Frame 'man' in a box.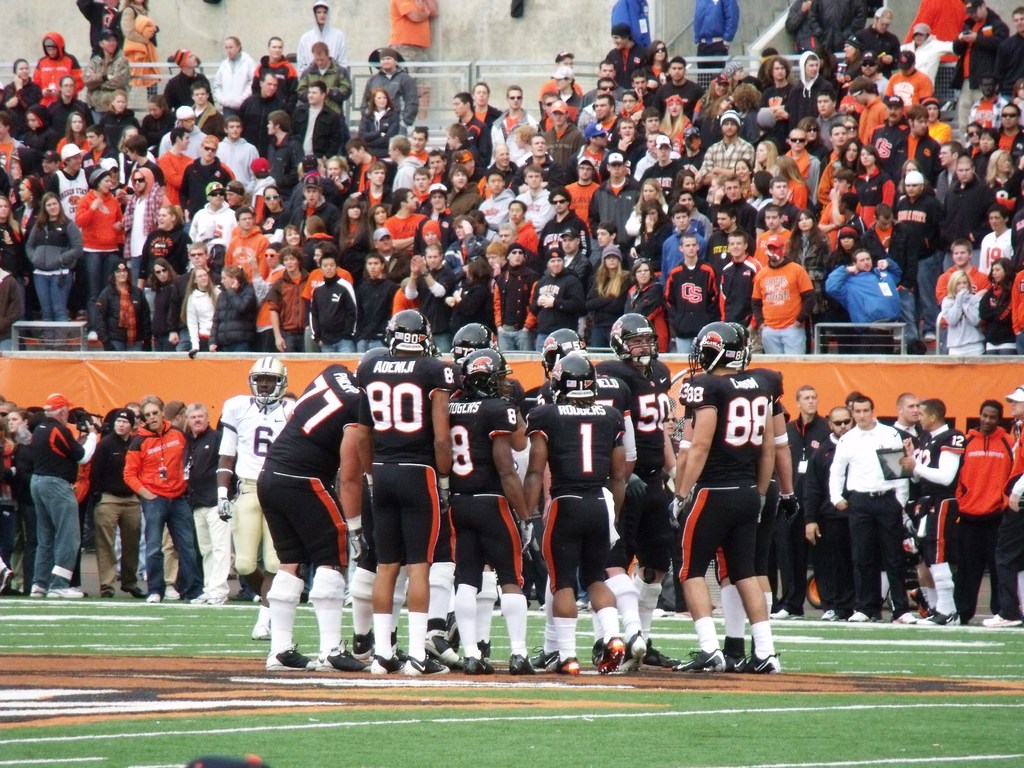
<box>593,311,687,669</box>.
